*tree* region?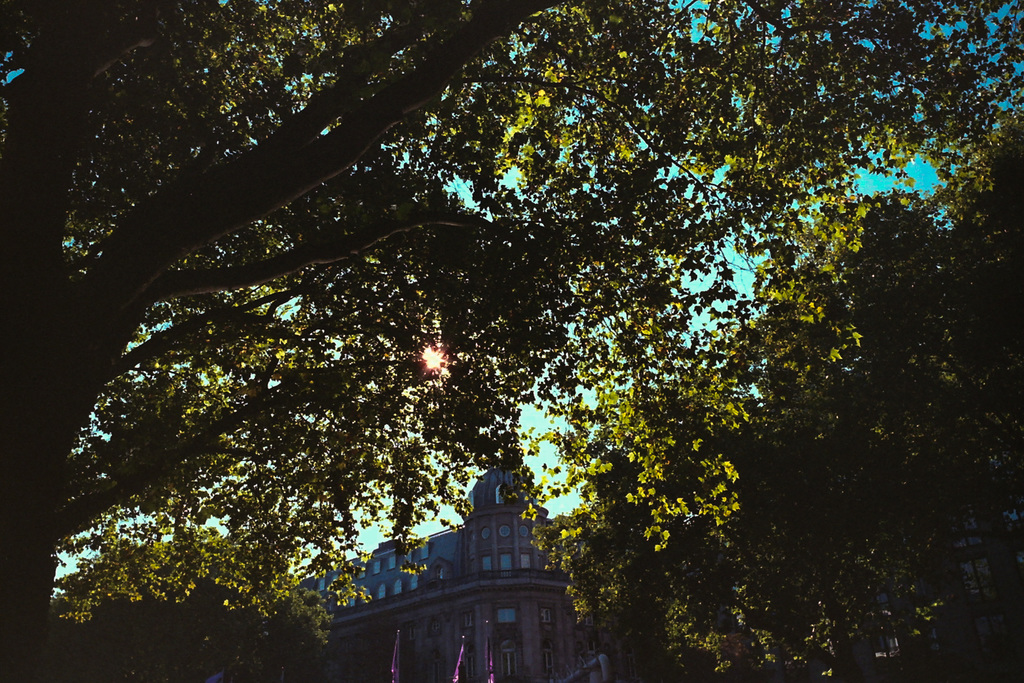
Rect(764, 206, 948, 682)
